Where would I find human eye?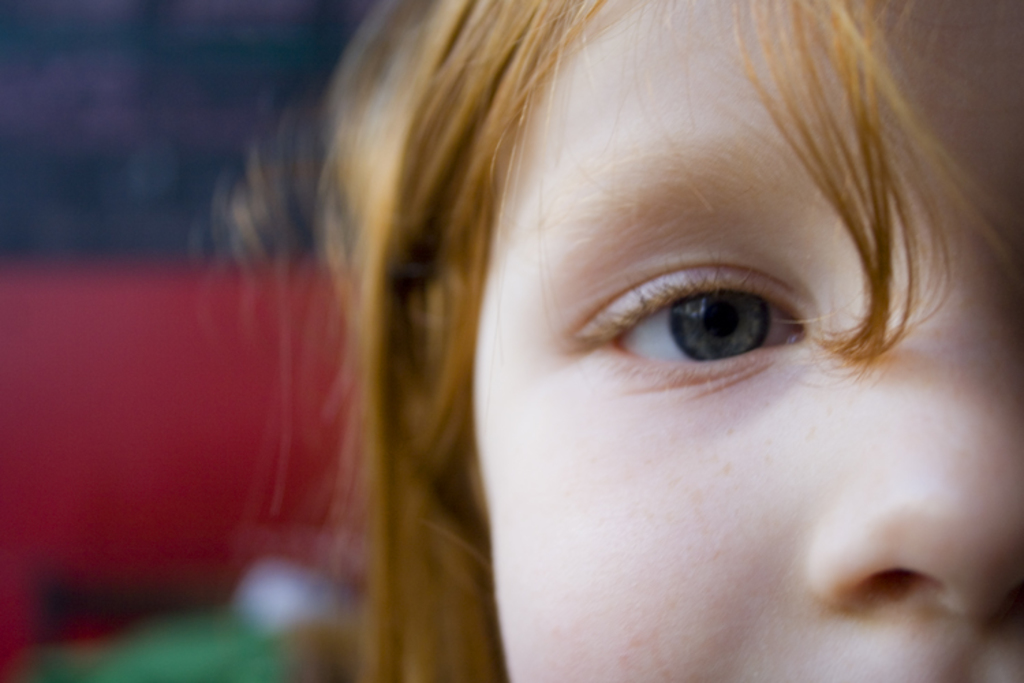
At left=560, top=253, right=823, bottom=393.
